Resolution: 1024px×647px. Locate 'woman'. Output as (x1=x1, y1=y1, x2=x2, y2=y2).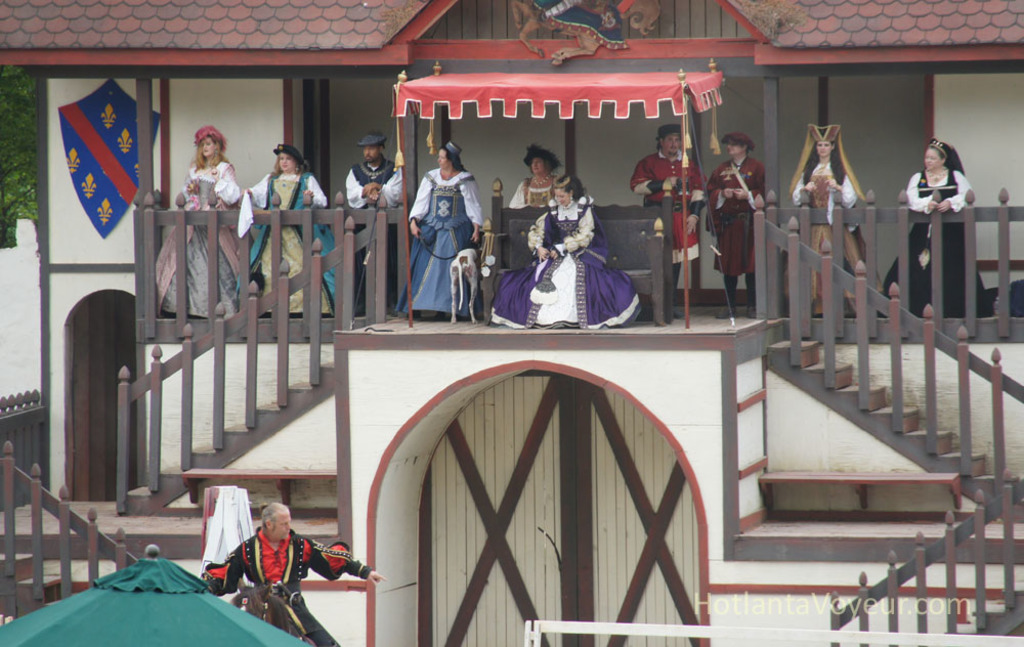
(x1=899, y1=122, x2=982, y2=319).
